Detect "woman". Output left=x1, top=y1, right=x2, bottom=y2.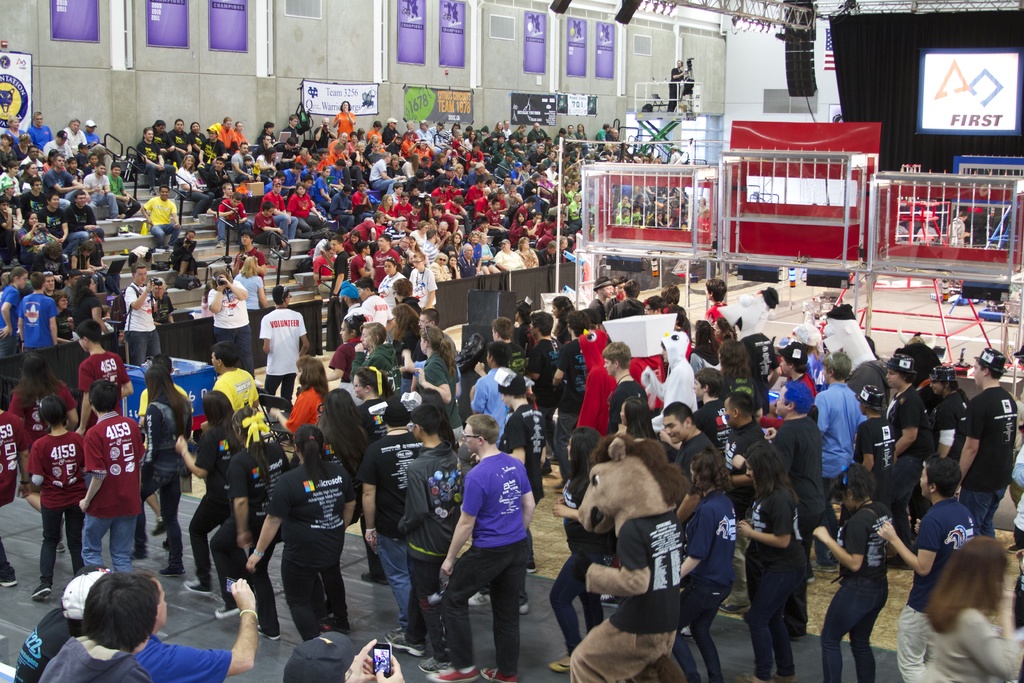
left=550, top=292, right=576, bottom=343.
